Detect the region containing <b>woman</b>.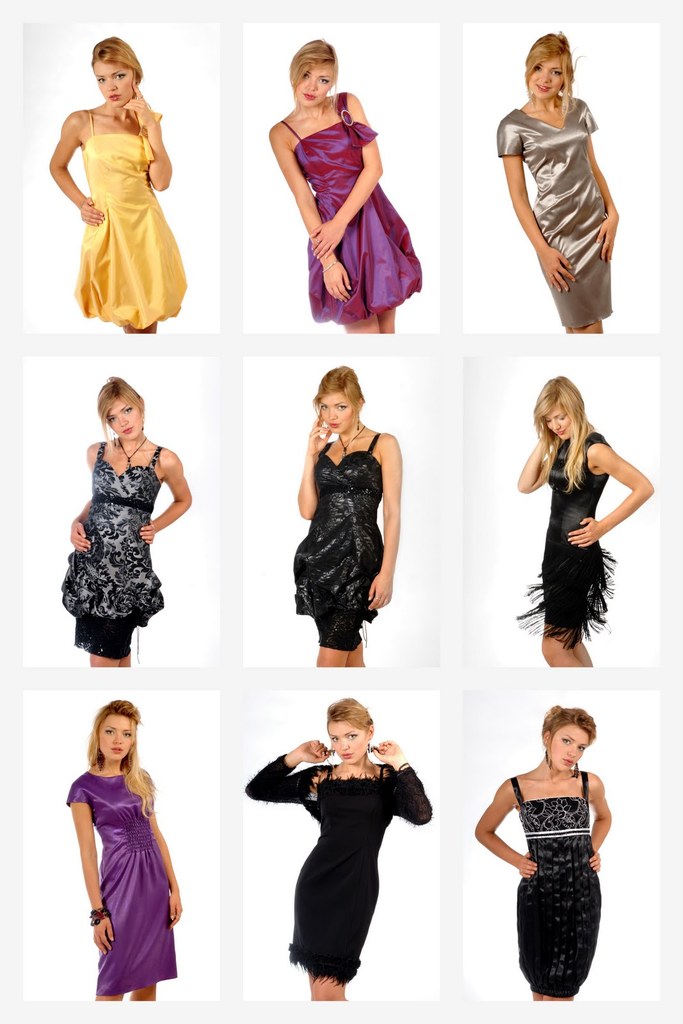
rect(55, 696, 190, 1012).
